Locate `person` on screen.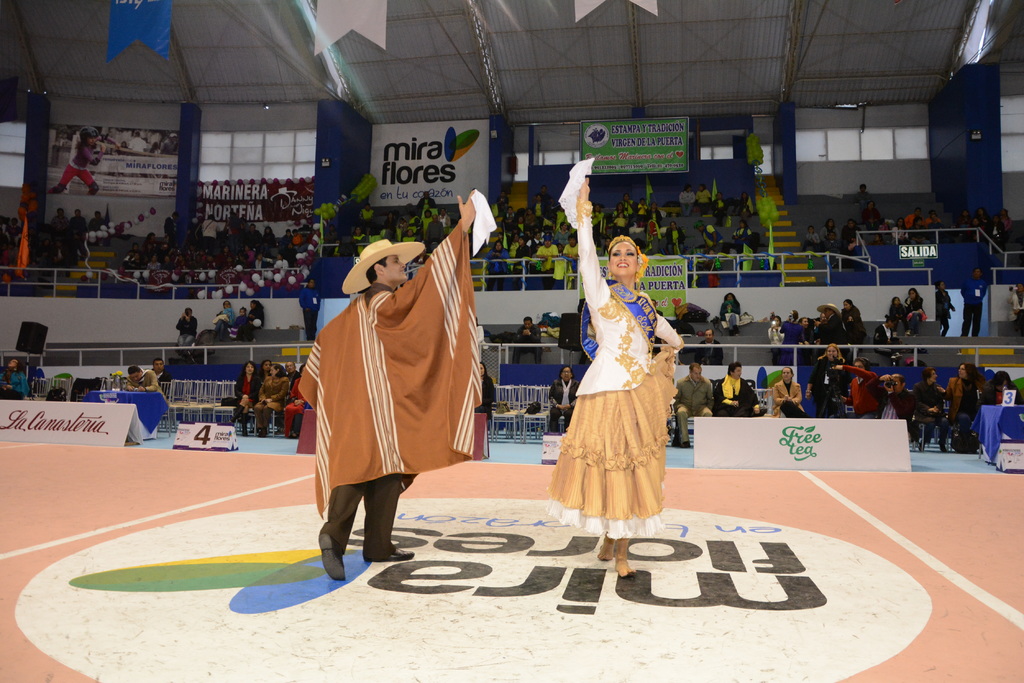
On screen at crop(833, 361, 881, 419).
